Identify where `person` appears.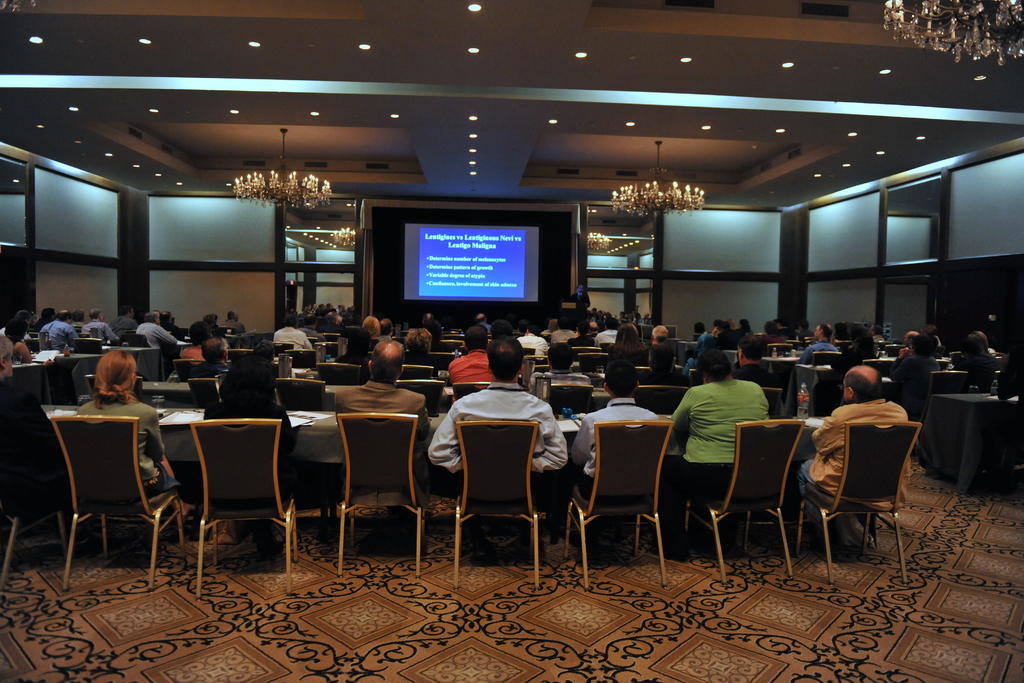
Appears at x1=333 y1=337 x2=429 y2=507.
